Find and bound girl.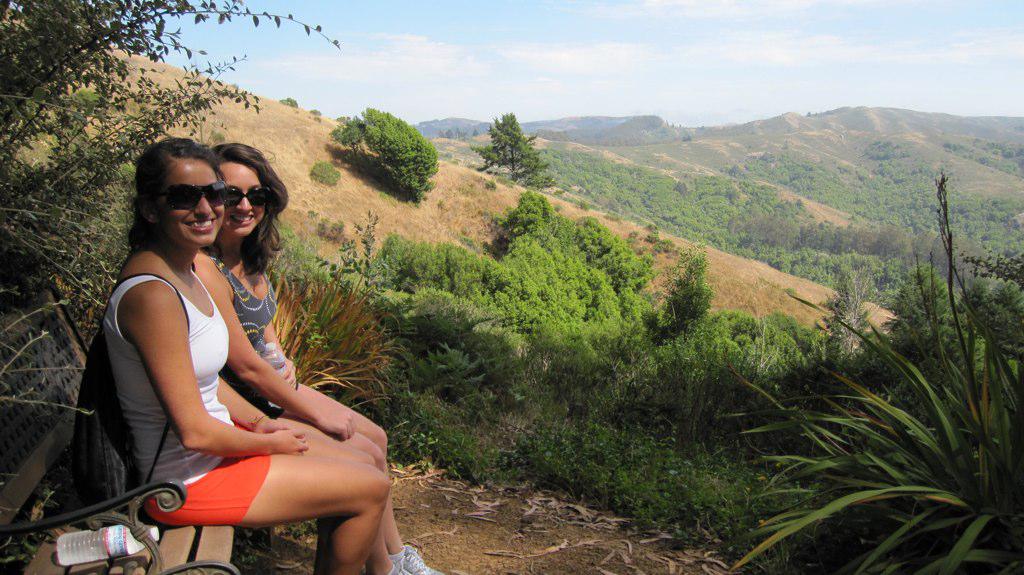
Bound: <bbox>104, 136, 387, 574</bbox>.
